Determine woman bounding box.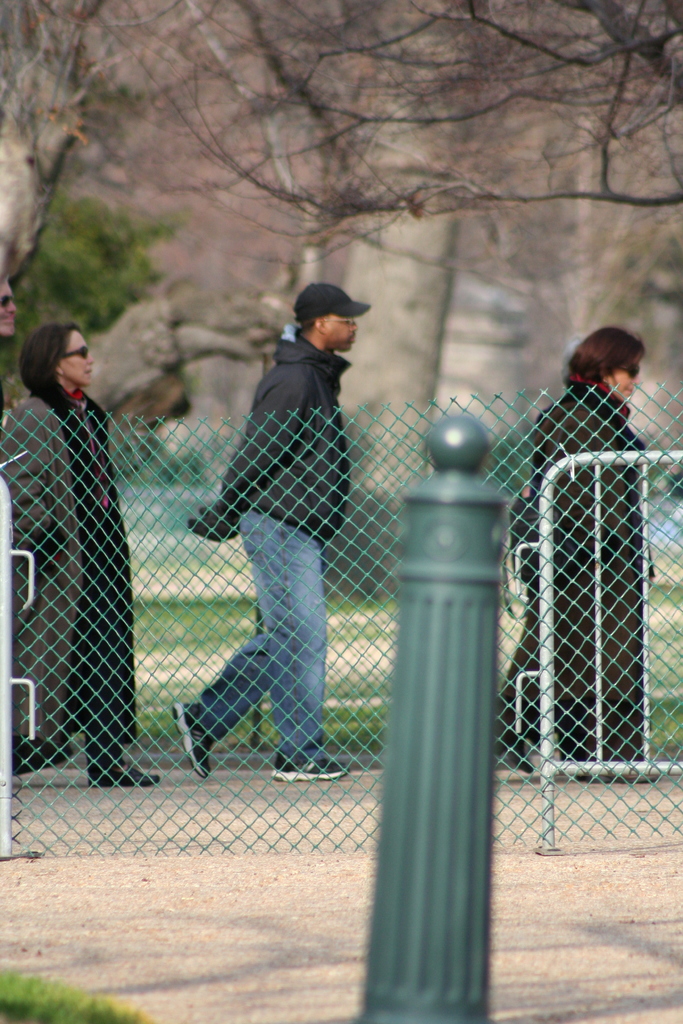
Determined: select_region(19, 322, 175, 765).
